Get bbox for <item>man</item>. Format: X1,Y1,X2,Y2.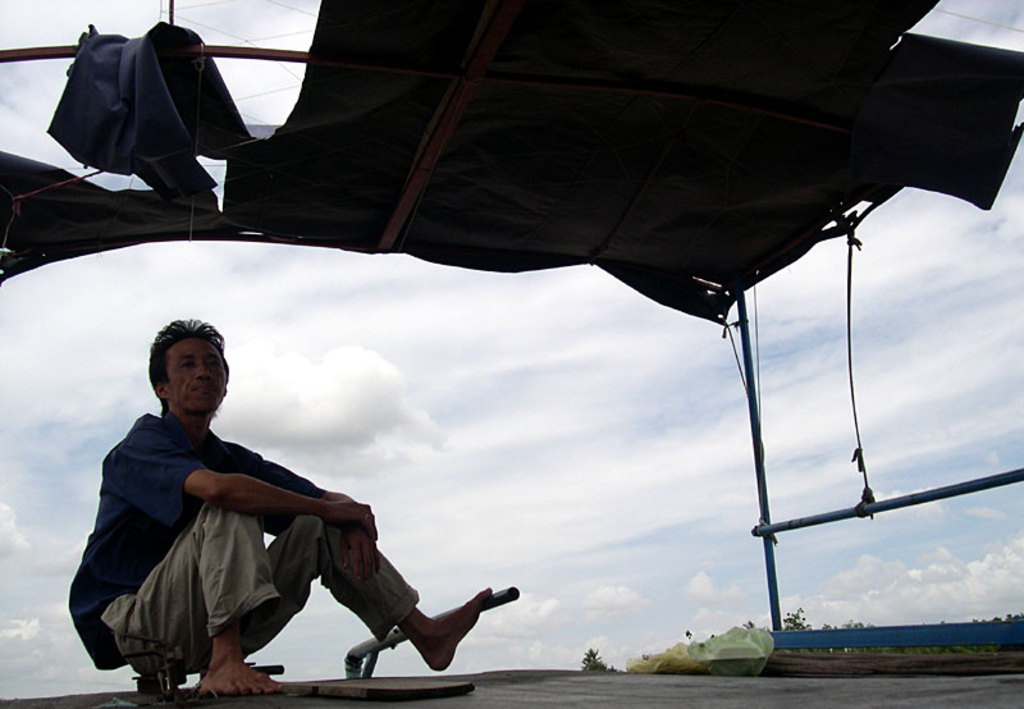
67,319,492,697.
